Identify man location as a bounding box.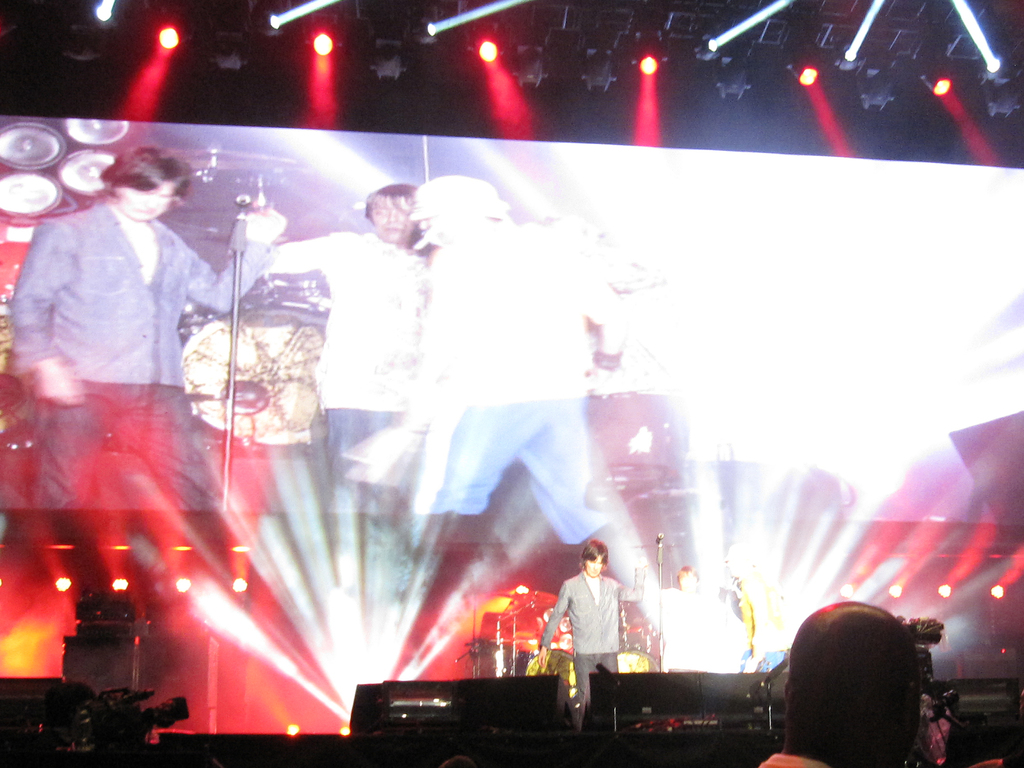
region(0, 154, 305, 618).
